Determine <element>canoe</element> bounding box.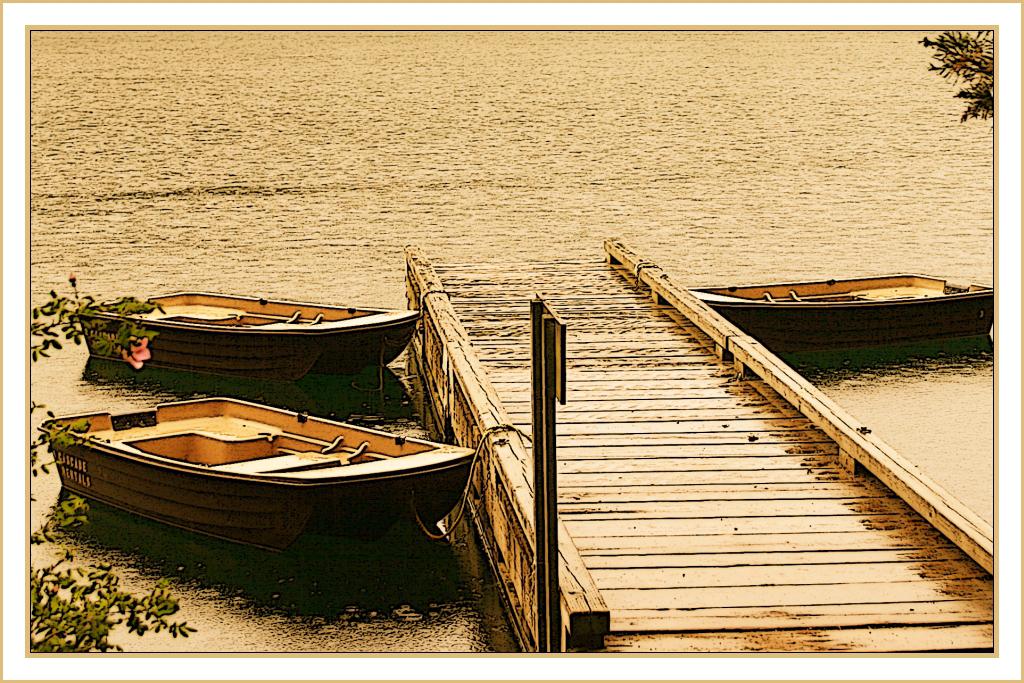
Determined: BBox(76, 288, 421, 384).
